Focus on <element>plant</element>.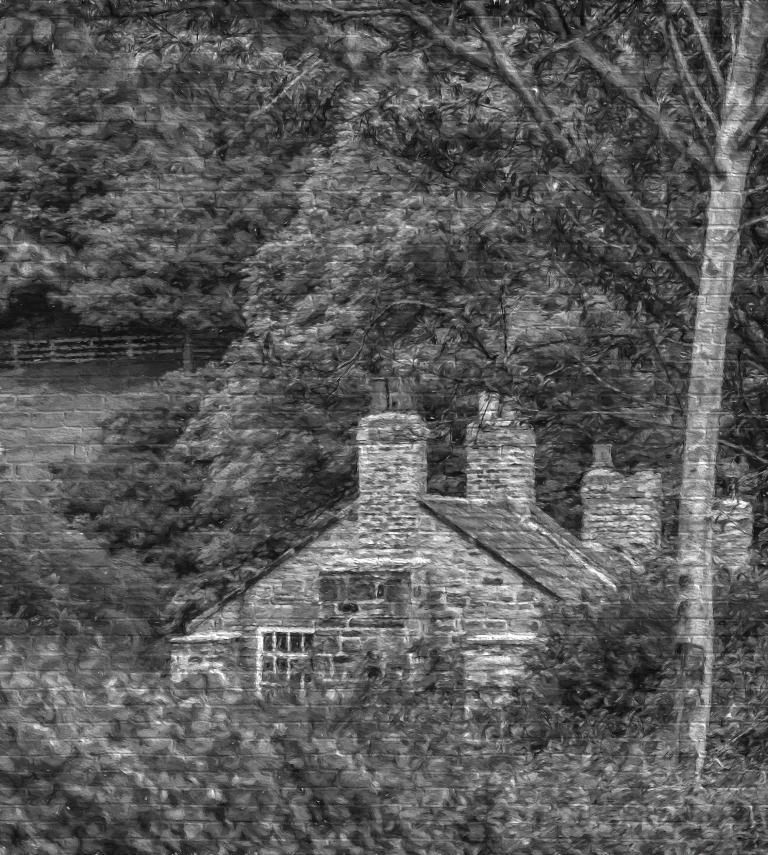
Focused at select_region(708, 580, 755, 710).
